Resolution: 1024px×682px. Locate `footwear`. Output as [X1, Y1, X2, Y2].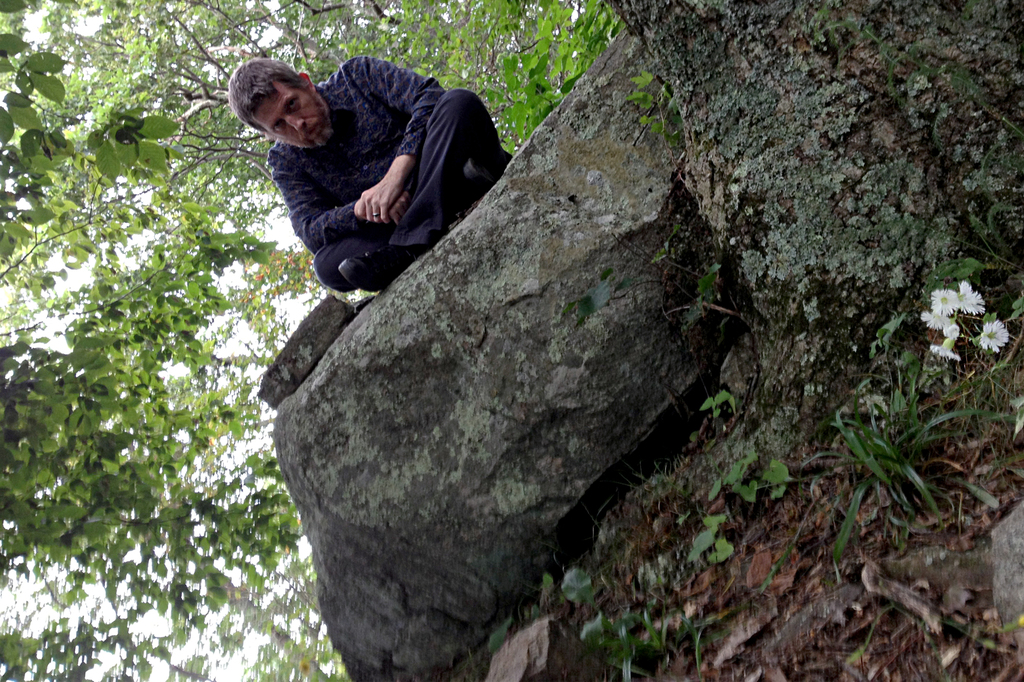
[448, 148, 500, 195].
